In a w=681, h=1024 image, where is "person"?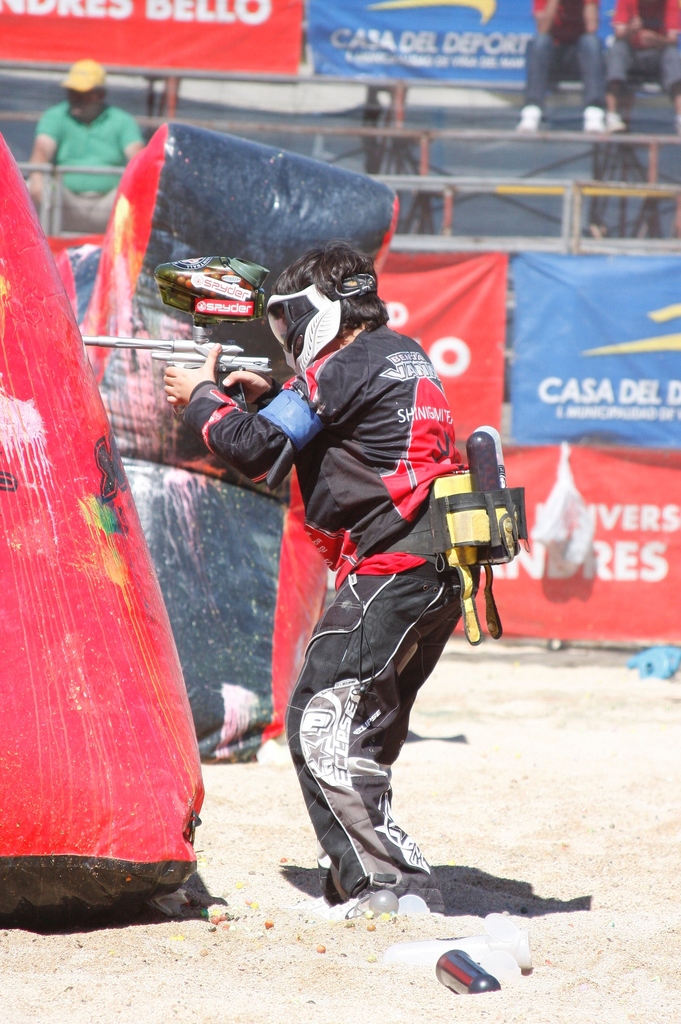
{"left": 601, "top": 0, "right": 680, "bottom": 138}.
